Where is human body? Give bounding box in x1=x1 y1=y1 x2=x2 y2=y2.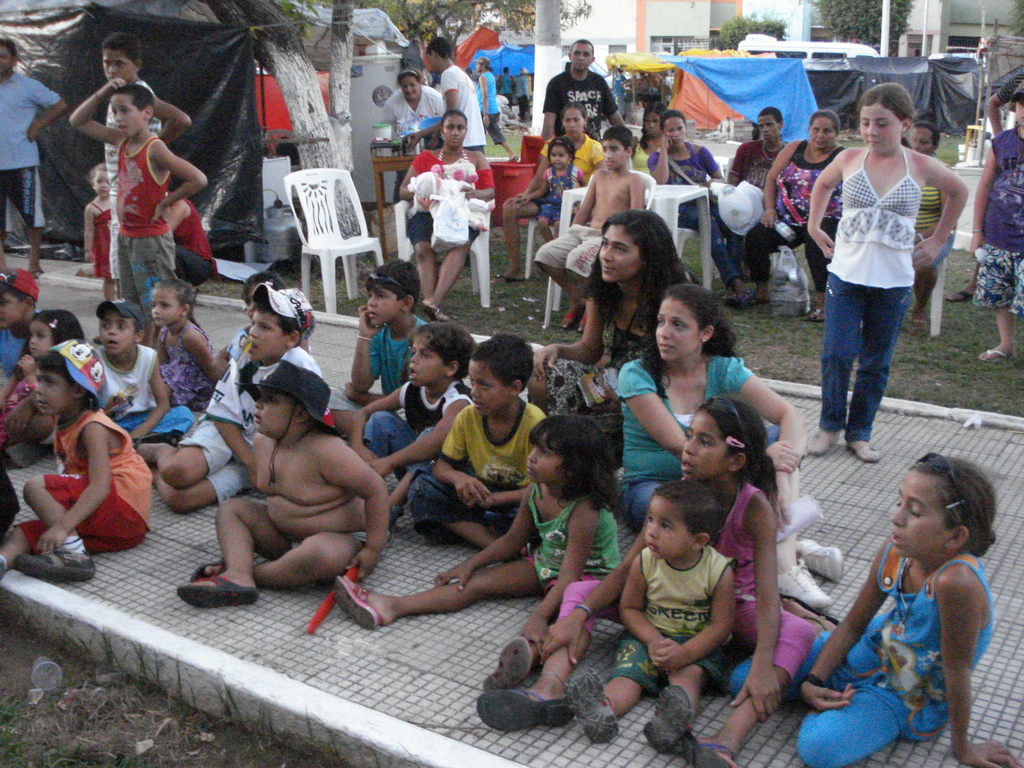
x1=650 y1=109 x2=754 y2=305.
